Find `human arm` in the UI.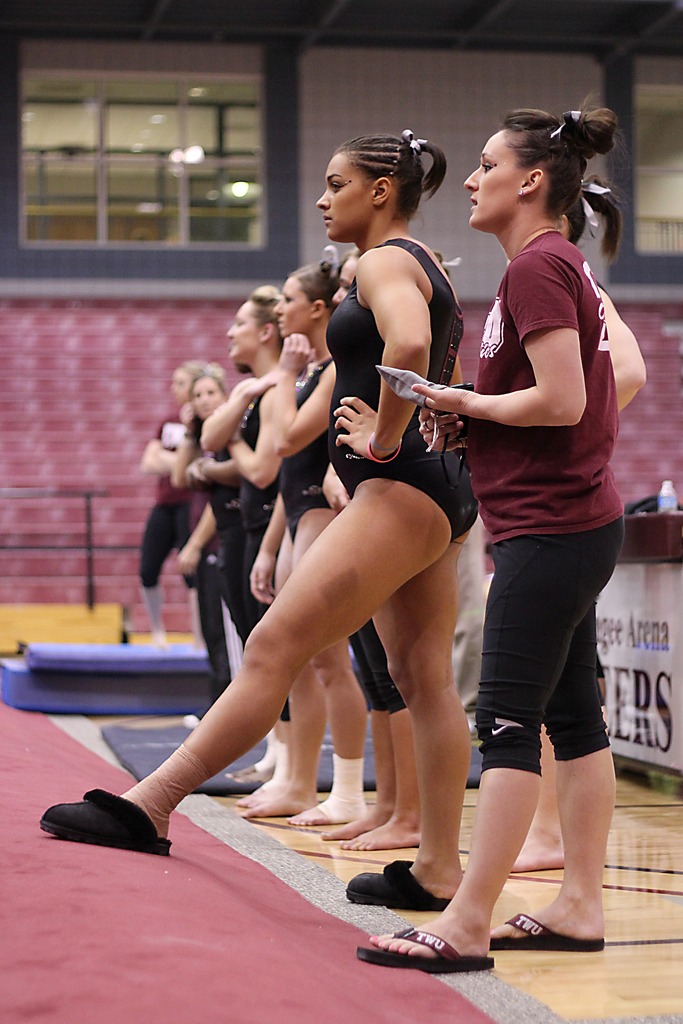
UI element at (144,414,187,477).
